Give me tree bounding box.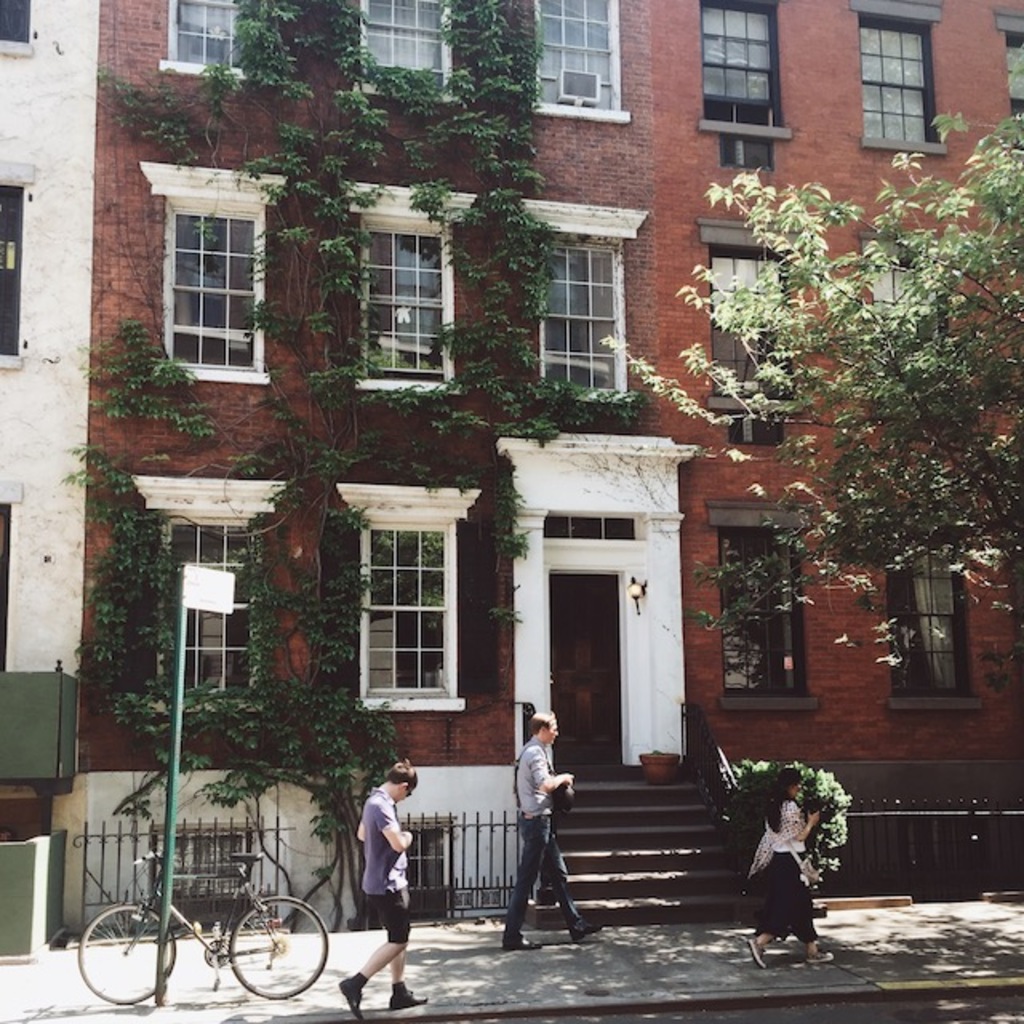
box(594, 102, 1022, 714).
